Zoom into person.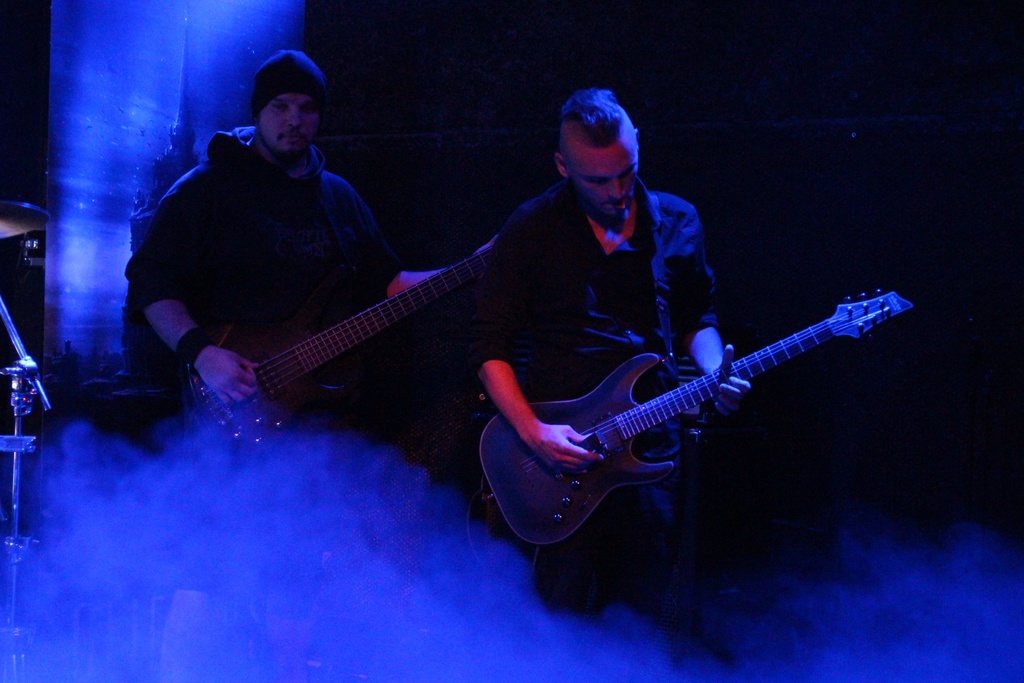
Zoom target: box=[474, 85, 753, 648].
